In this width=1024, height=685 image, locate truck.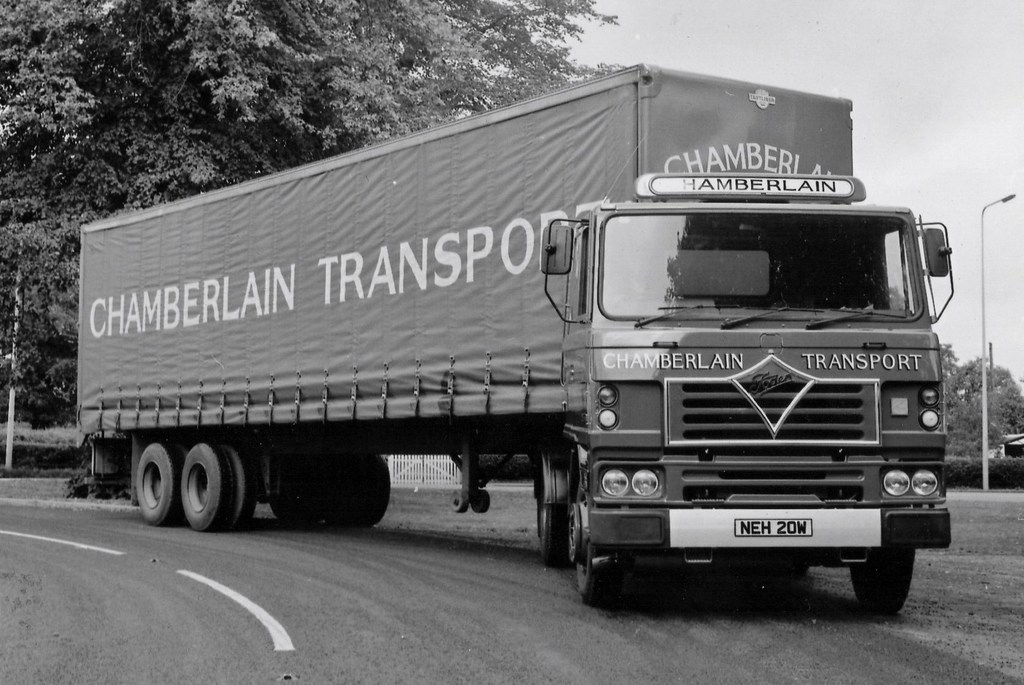
Bounding box: [65, 84, 972, 600].
